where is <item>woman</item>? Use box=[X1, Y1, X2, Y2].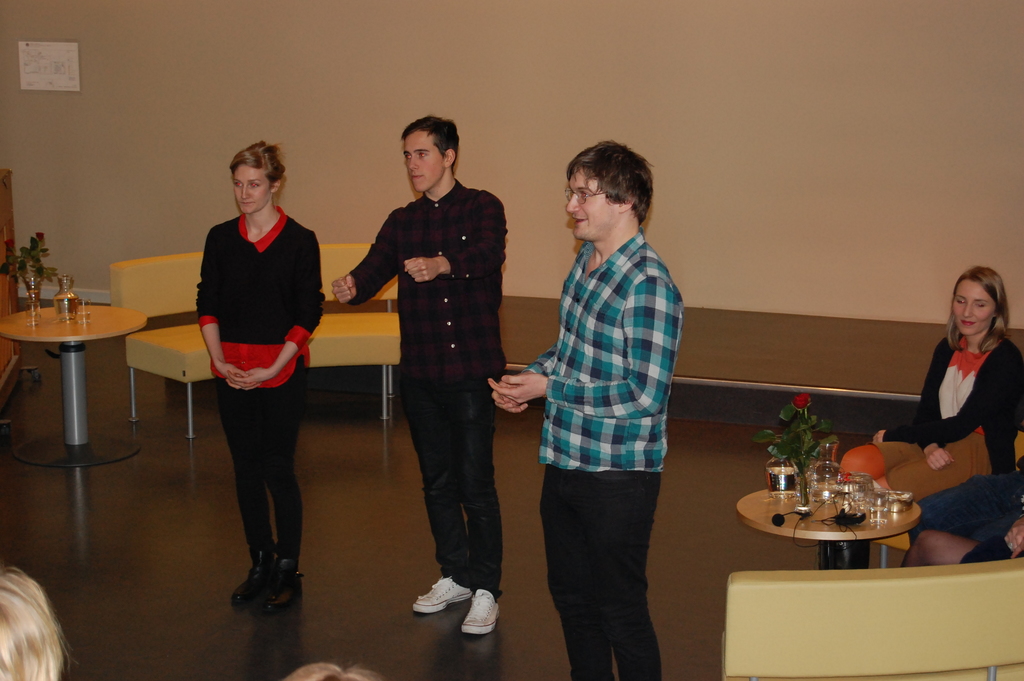
box=[843, 267, 1023, 571].
